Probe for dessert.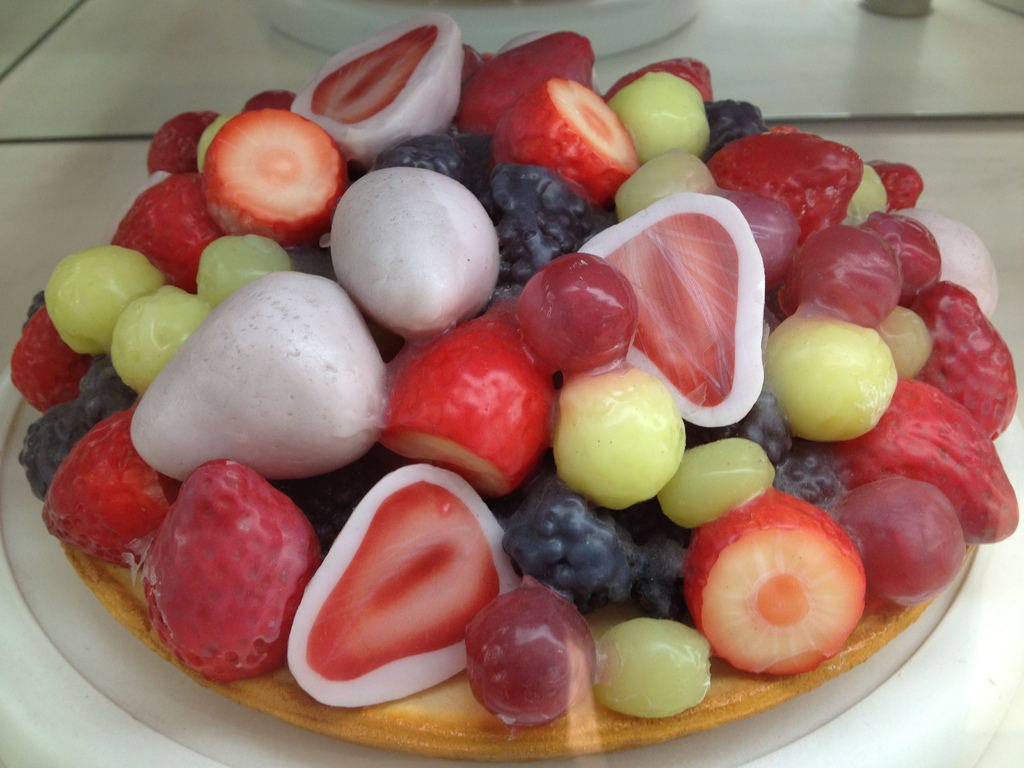
Probe result: (left=128, top=449, right=305, bottom=684).
